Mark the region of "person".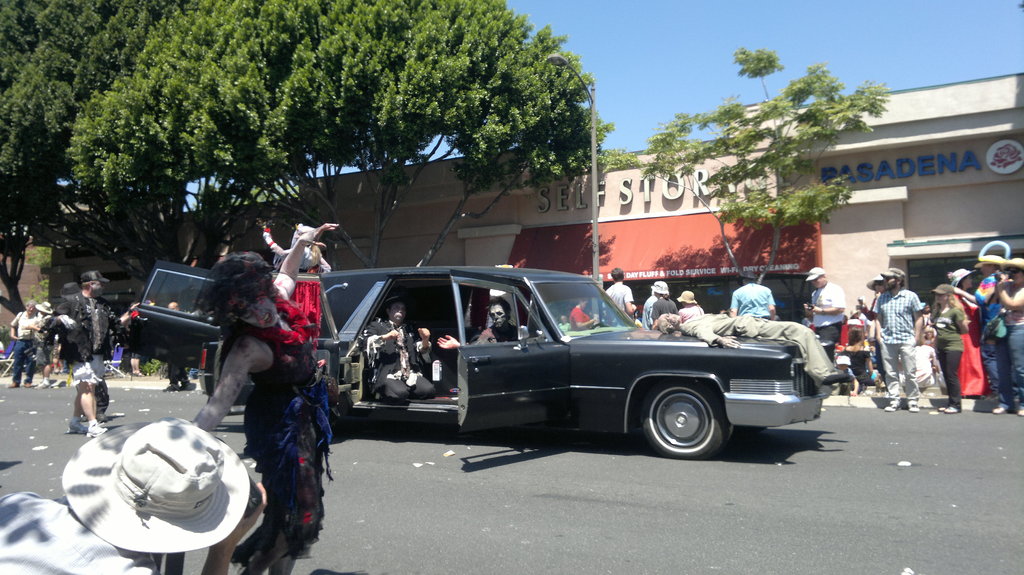
Region: (438, 289, 522, 361).
